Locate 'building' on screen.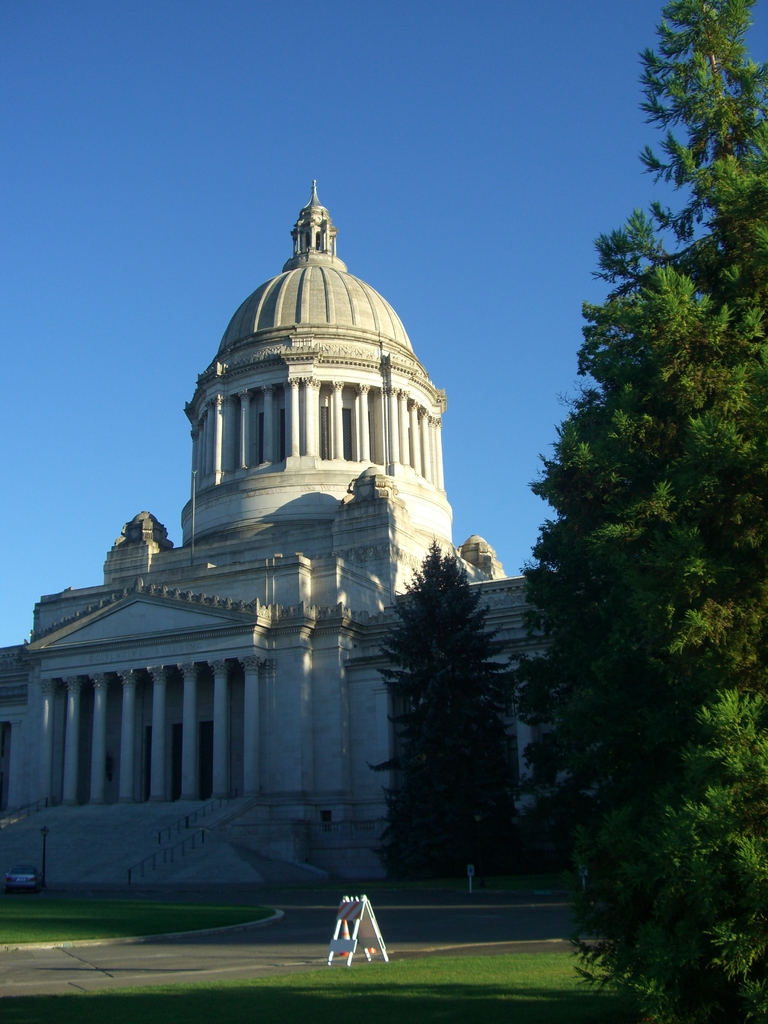
On screen at bbox=[0, 171, 563, 895].
